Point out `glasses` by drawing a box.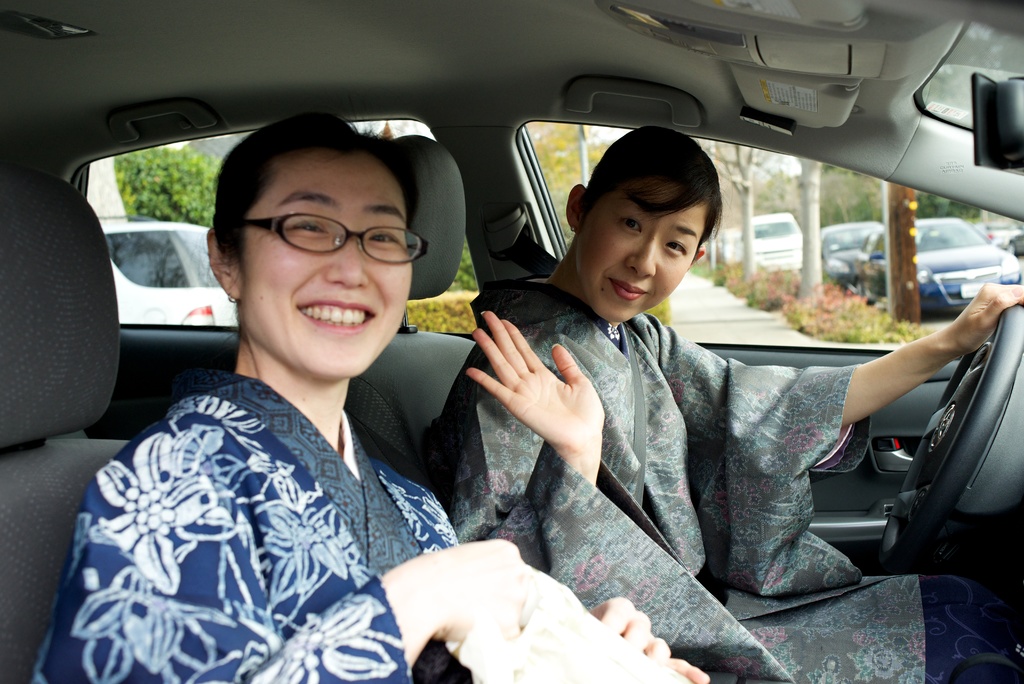
region(234, 216, 431, 262).
